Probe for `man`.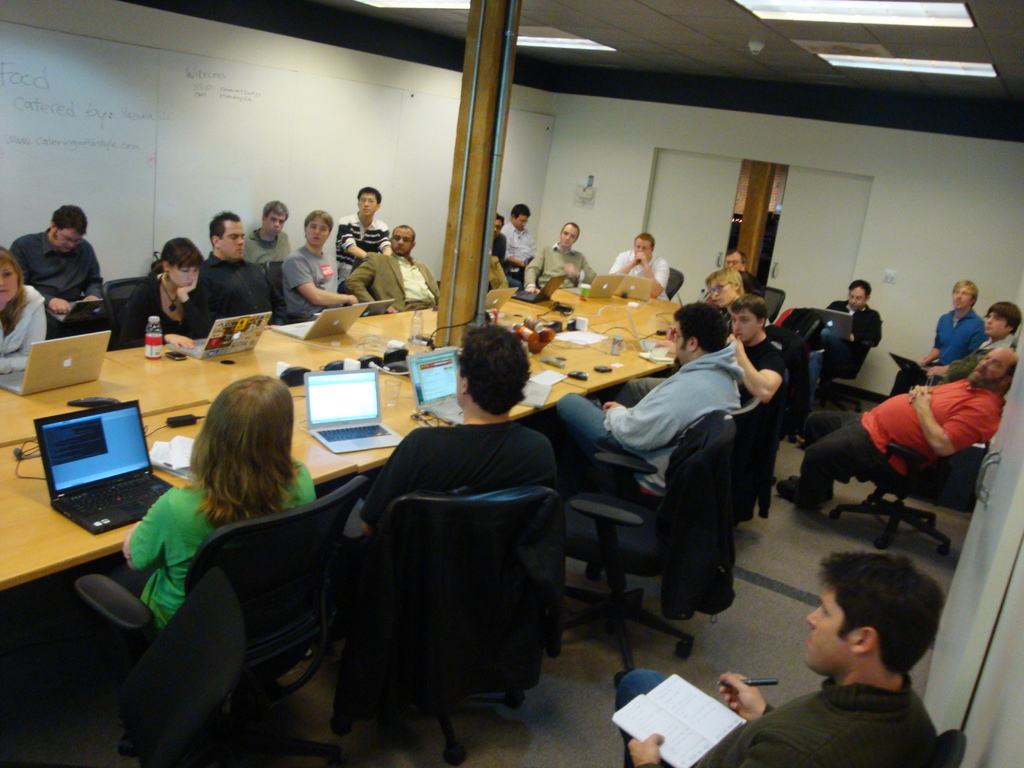
Probe result: region(607, 233, 668, 303).
